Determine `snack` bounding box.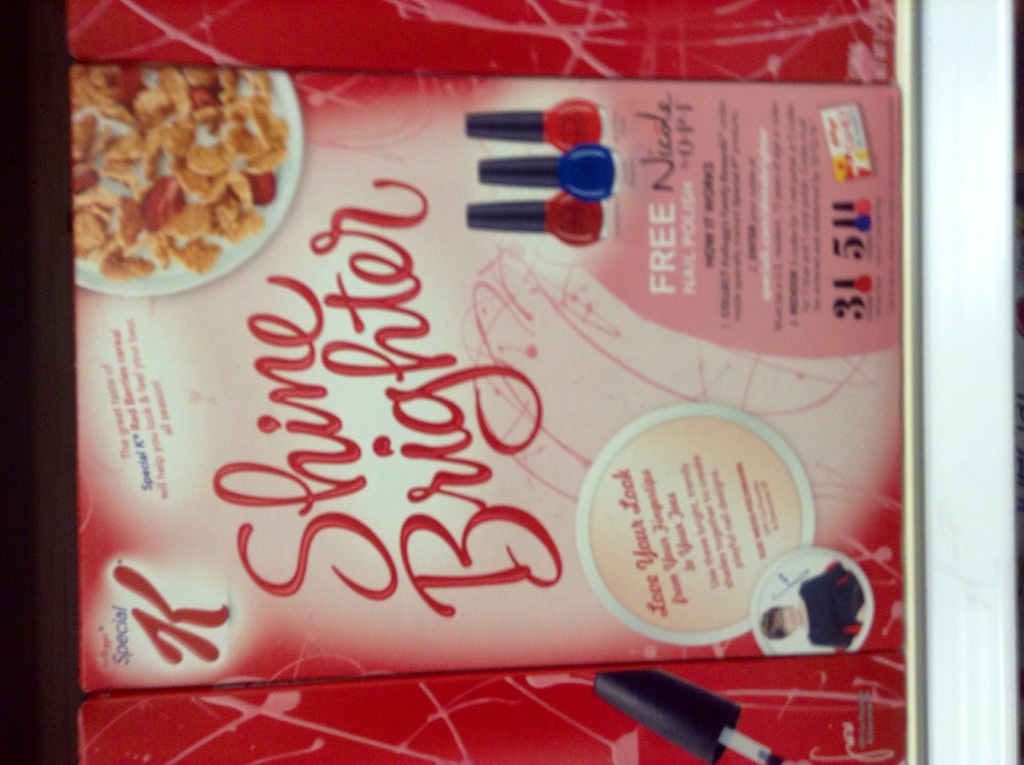
Determined: [left=53, top=0, right=947, bottom=764].
